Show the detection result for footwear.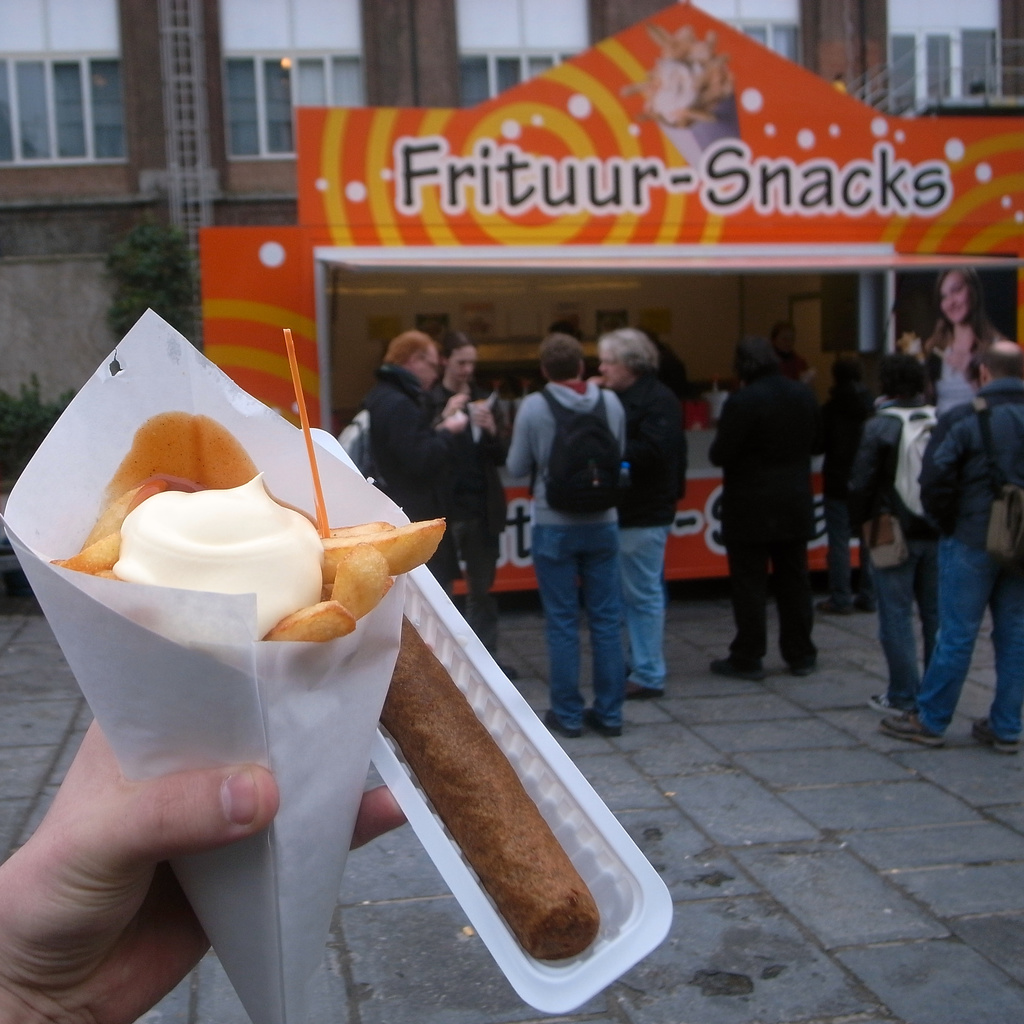
crop(868, 688, 904, 713).
